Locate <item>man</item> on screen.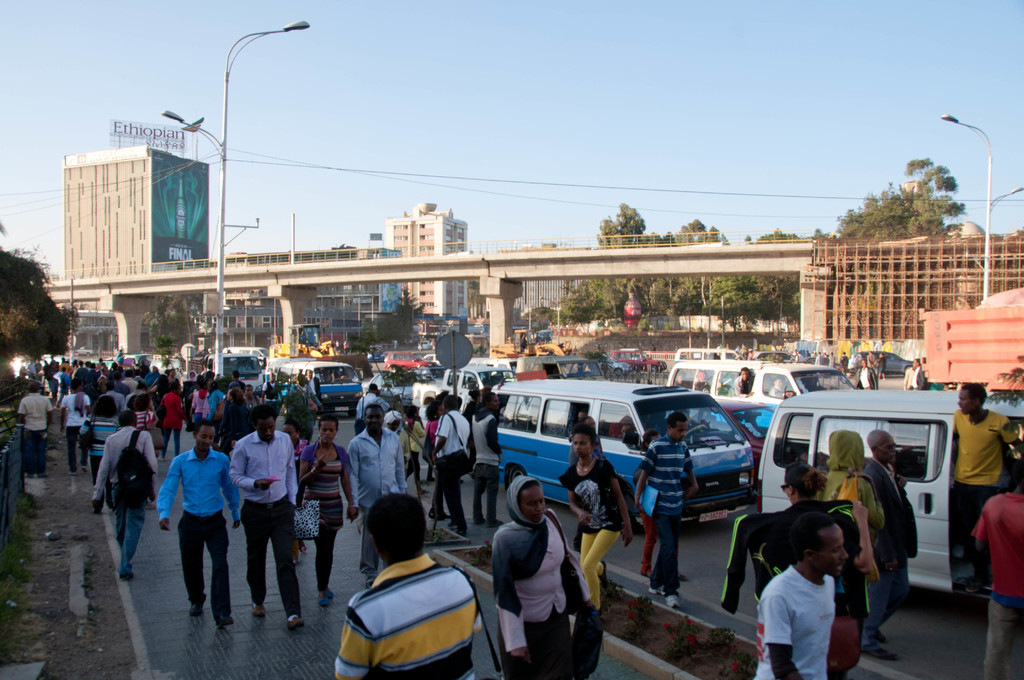
On screen at bbox=(230, 404, 303, 627).
